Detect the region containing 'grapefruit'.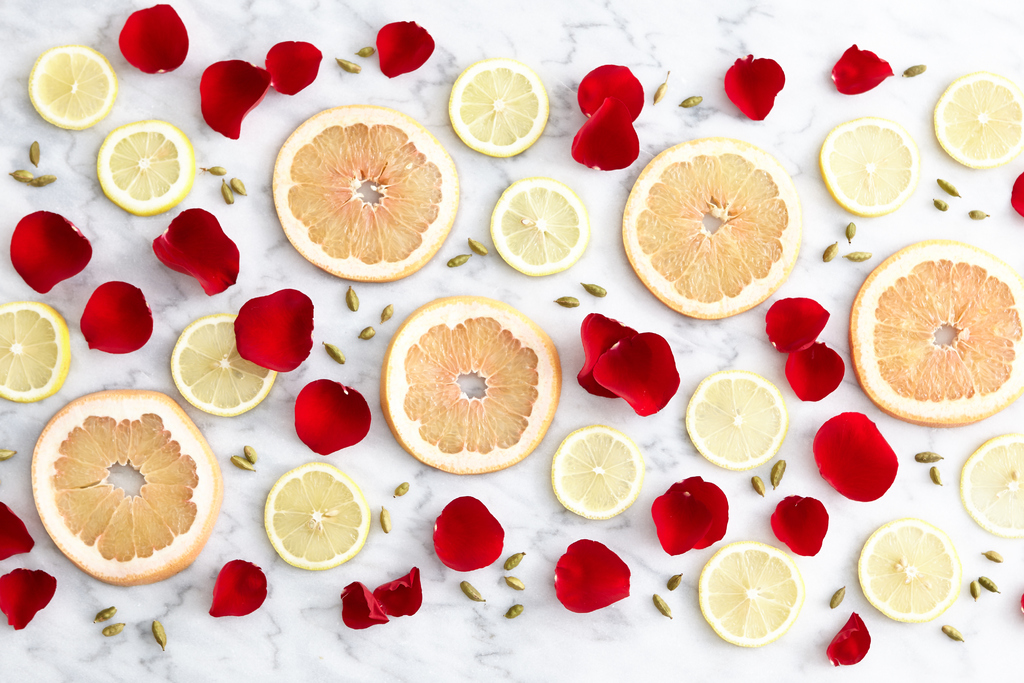
618/135/806/319.
